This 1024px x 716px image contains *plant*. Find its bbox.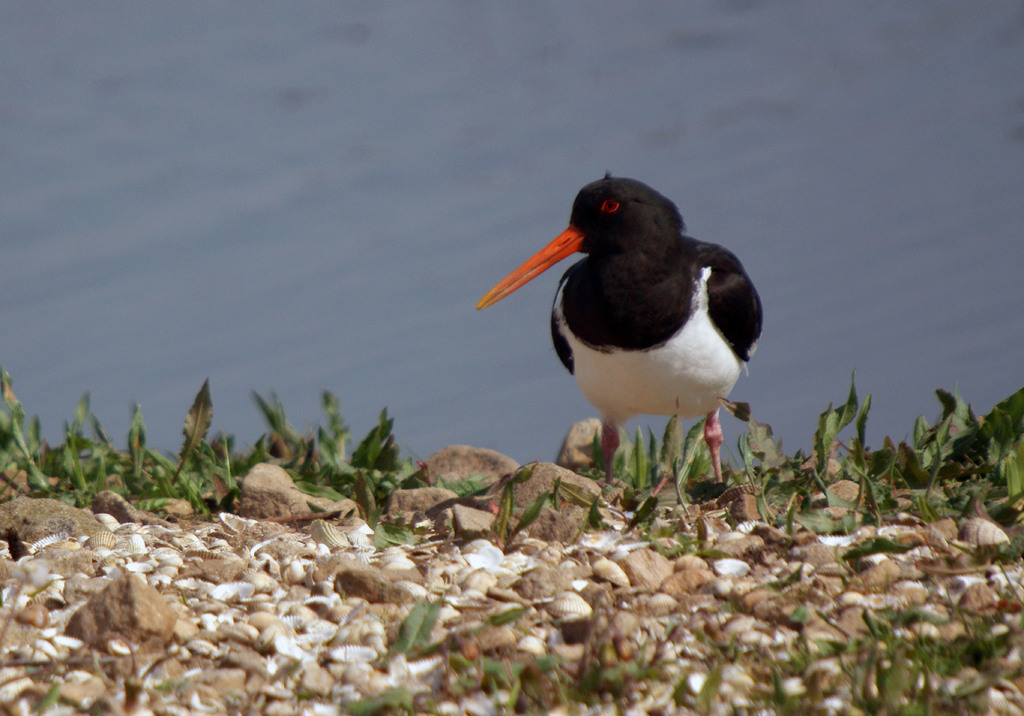
<bbox>573, 623, 661, 715</bbox>.
